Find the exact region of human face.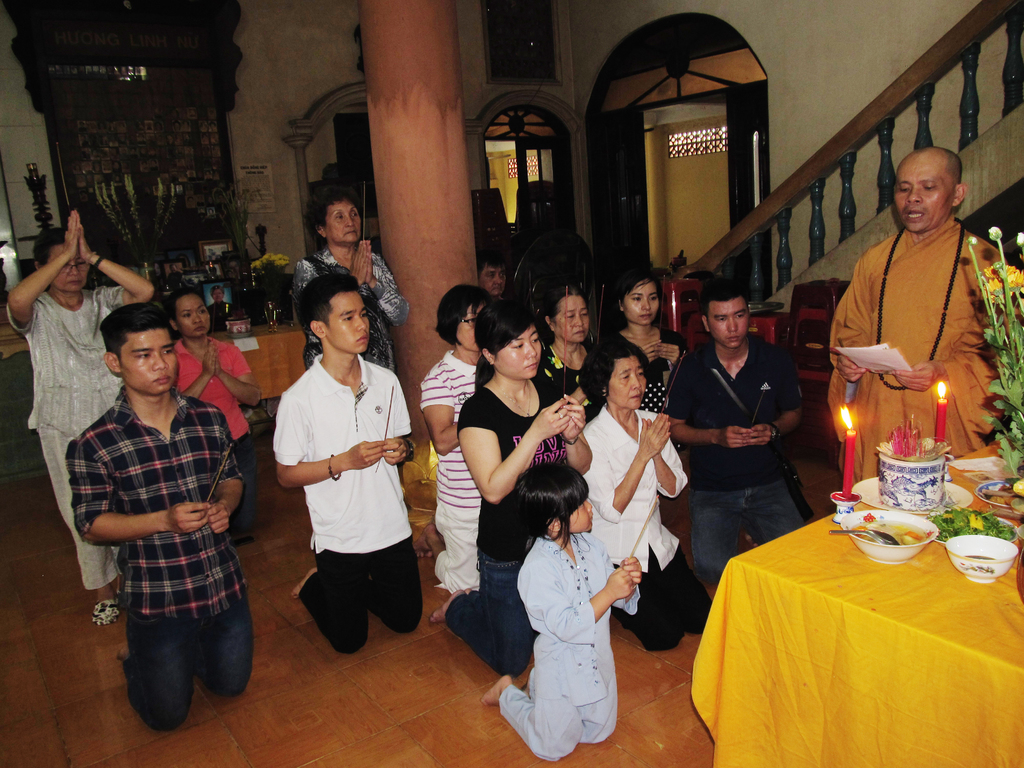
Exact region: left=562, top=501, right=598, bottom=527.
